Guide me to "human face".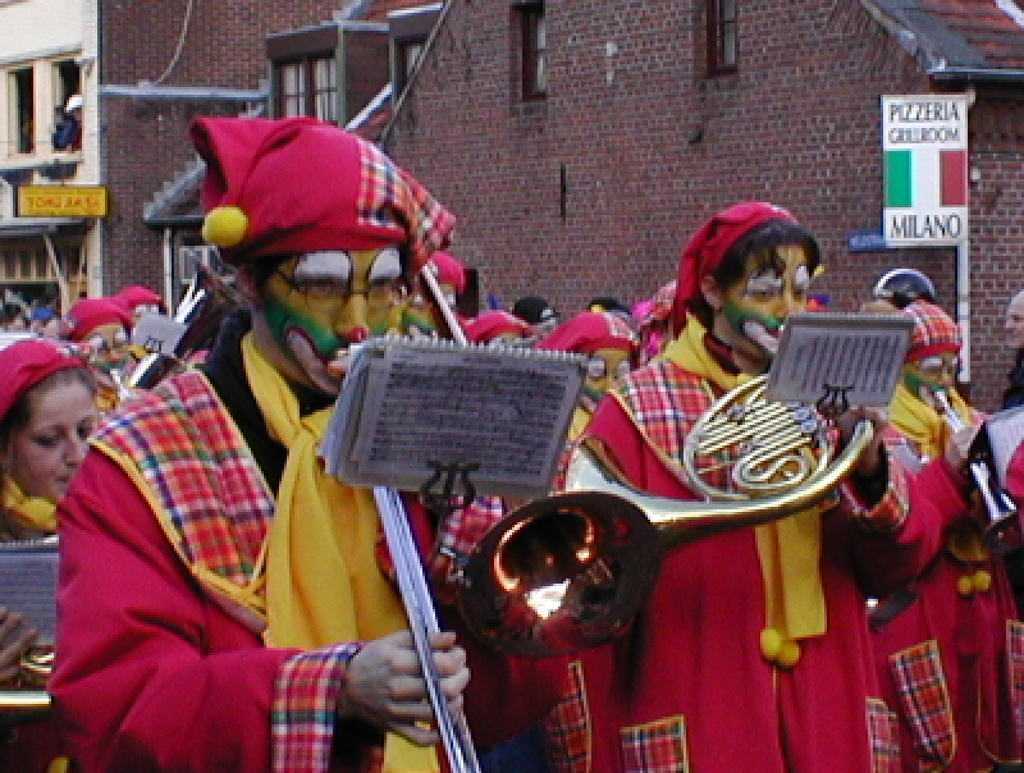
Guidance: rect(260, 248, 406, 394).
